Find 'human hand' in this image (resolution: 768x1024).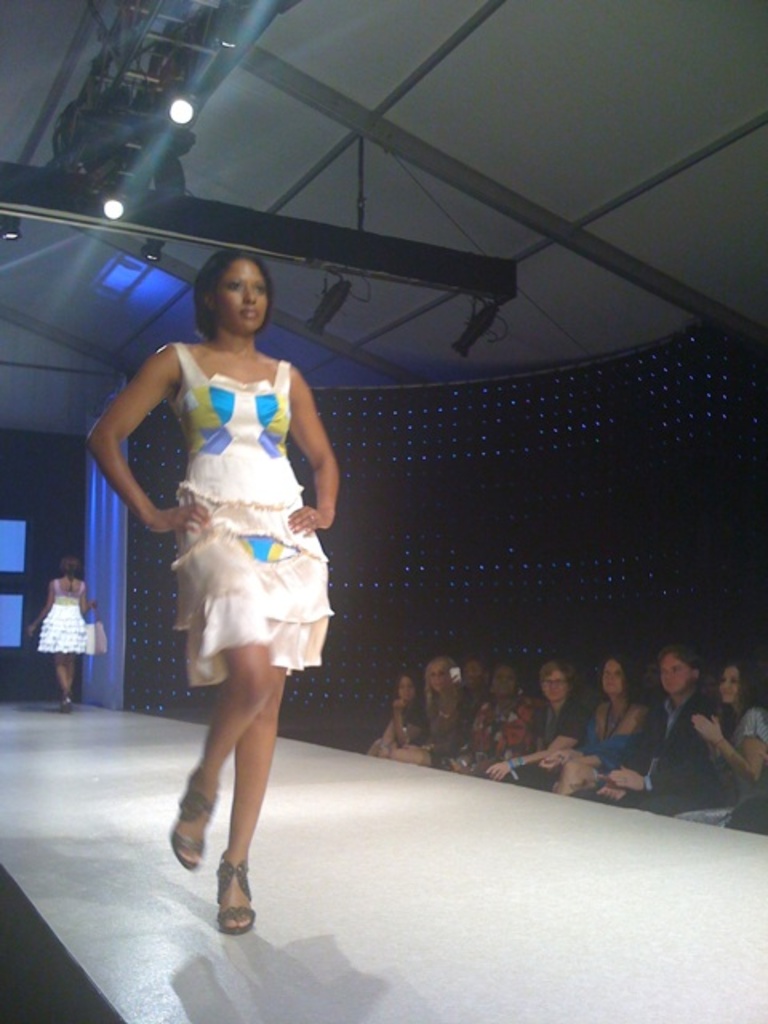
detection(486, 757, 517, 784).
